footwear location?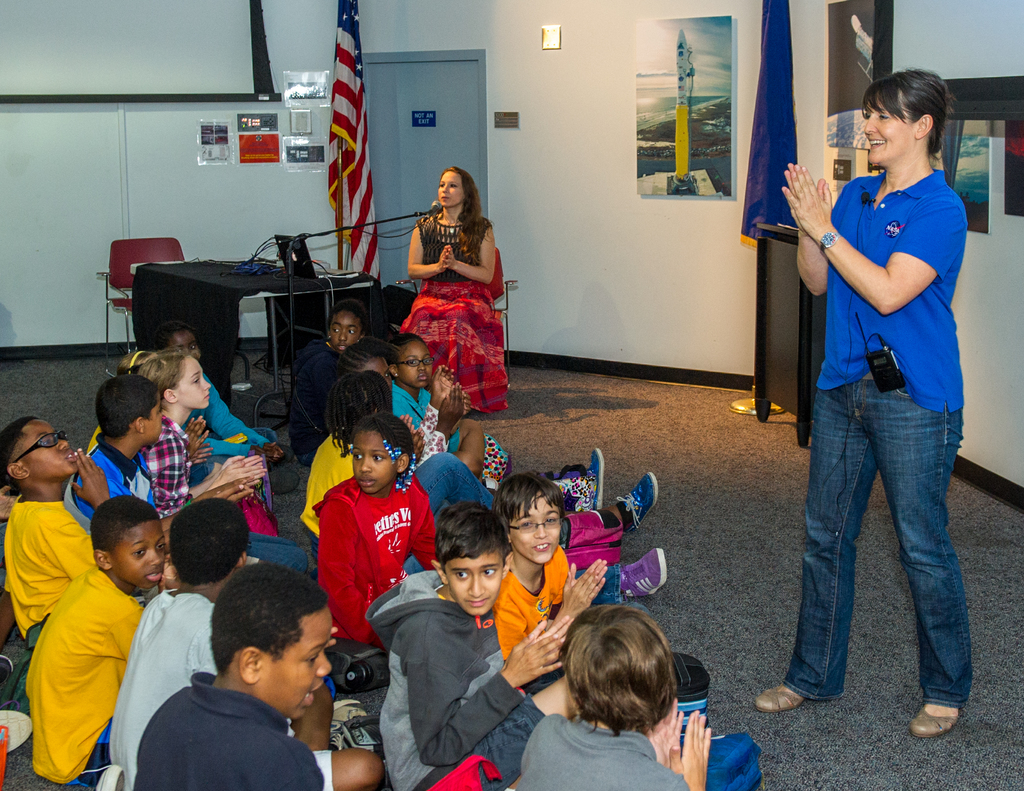
locate(616, 545, 675, 591)
